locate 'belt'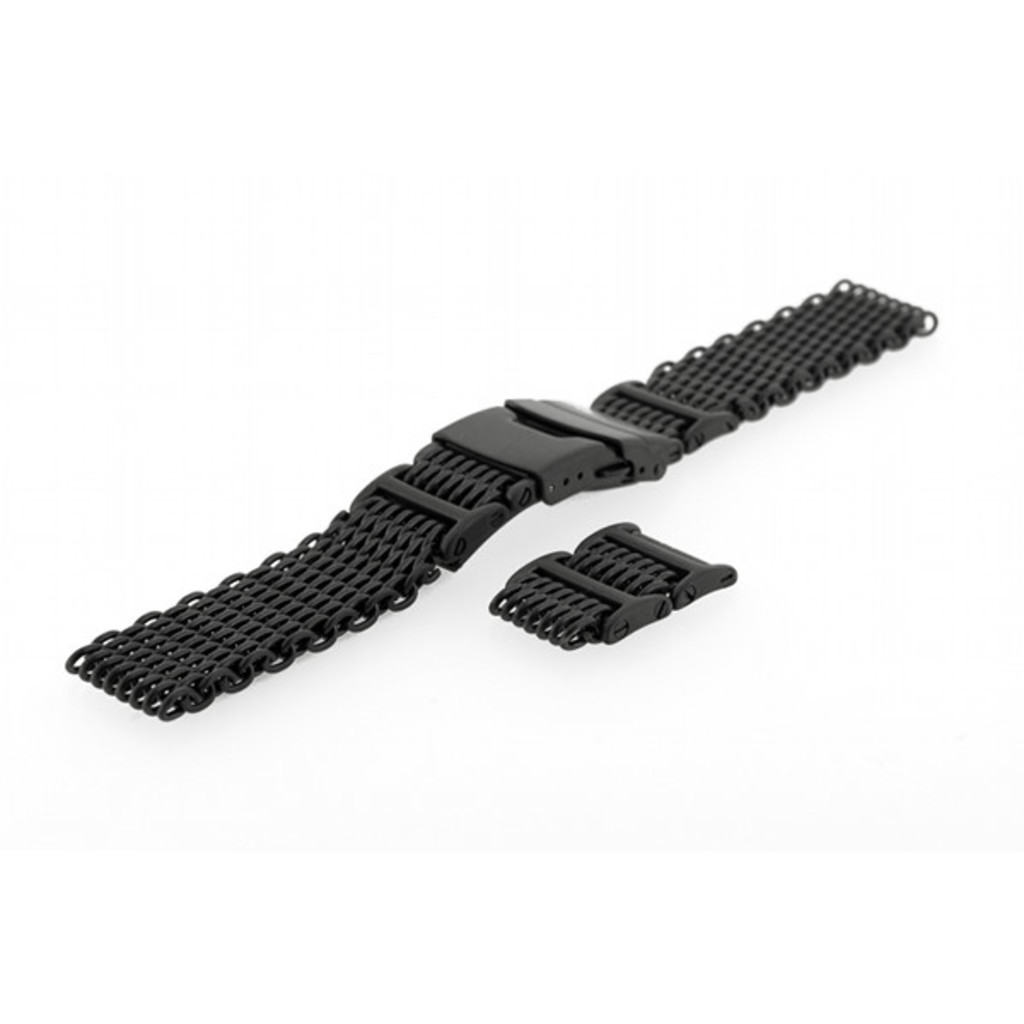
[left=65, top=276, right=940, bottom=717]
